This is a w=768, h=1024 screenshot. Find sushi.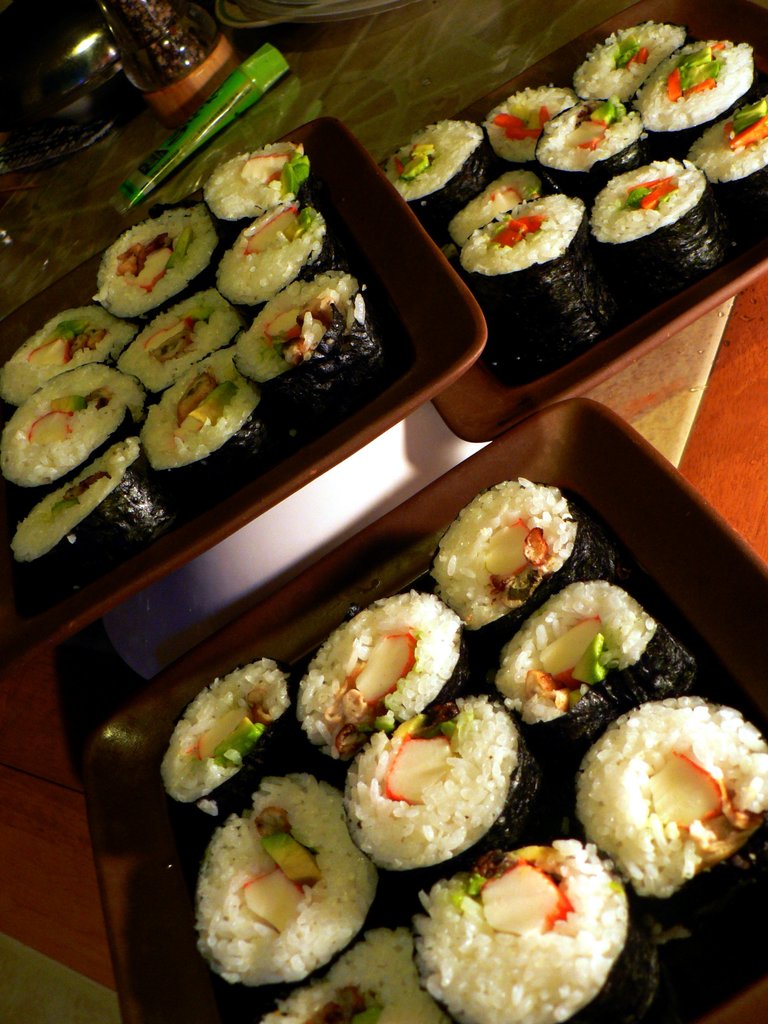
Bounding box: bbox=(411, 838, 645, 1010).
